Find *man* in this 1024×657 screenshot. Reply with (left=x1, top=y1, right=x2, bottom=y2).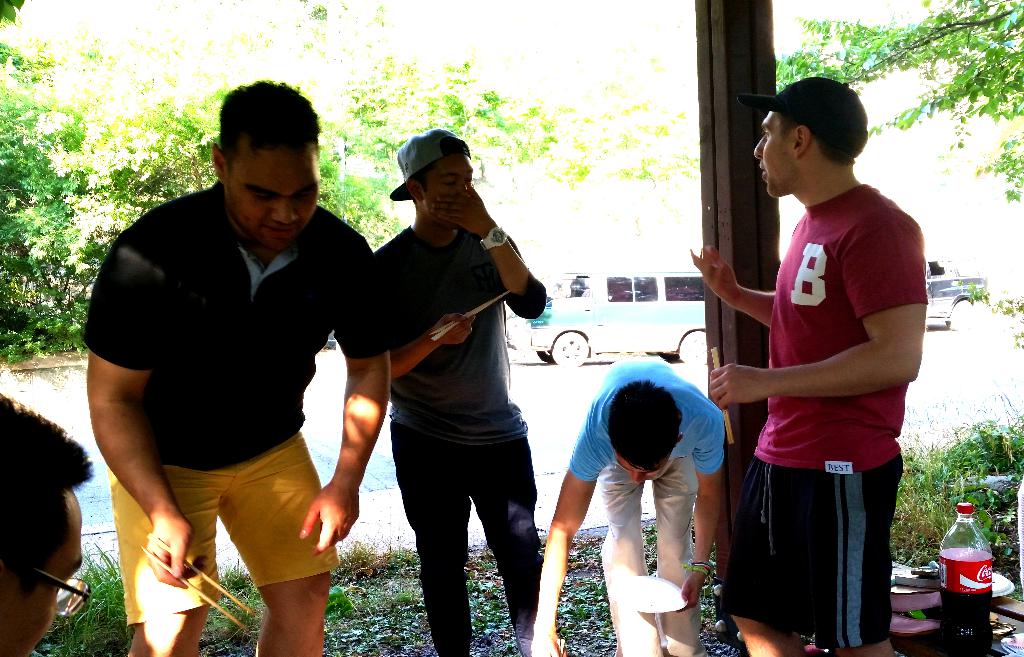
(left=365, top=127, right=544, bottom=656).
